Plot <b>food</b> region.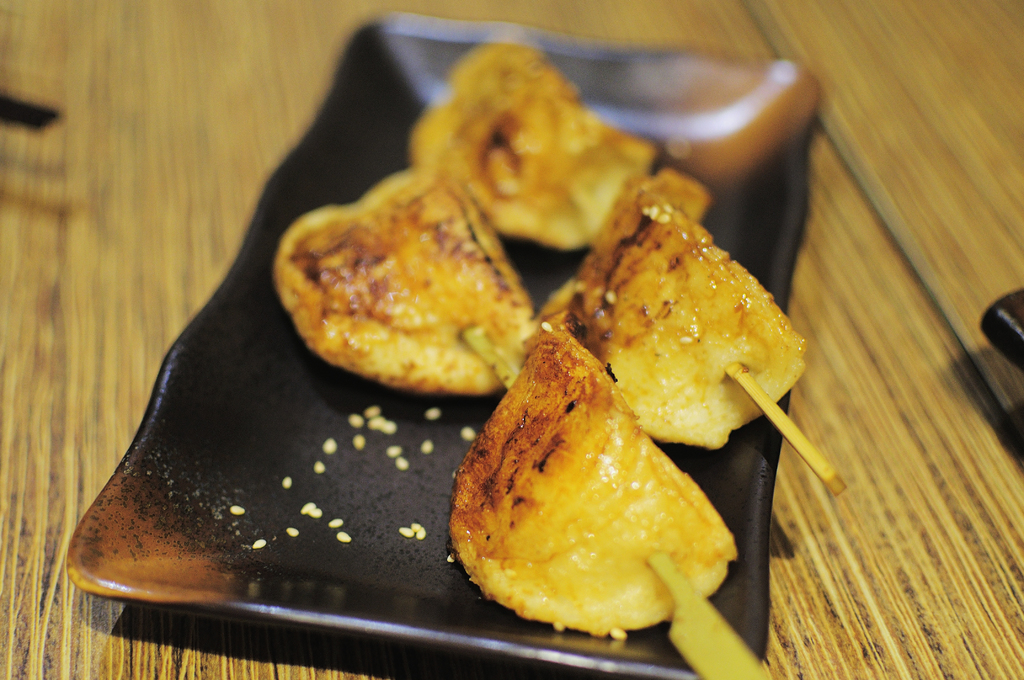
Plotted at pyautogui.locateOnScreen(460, 318, 742, 644).
